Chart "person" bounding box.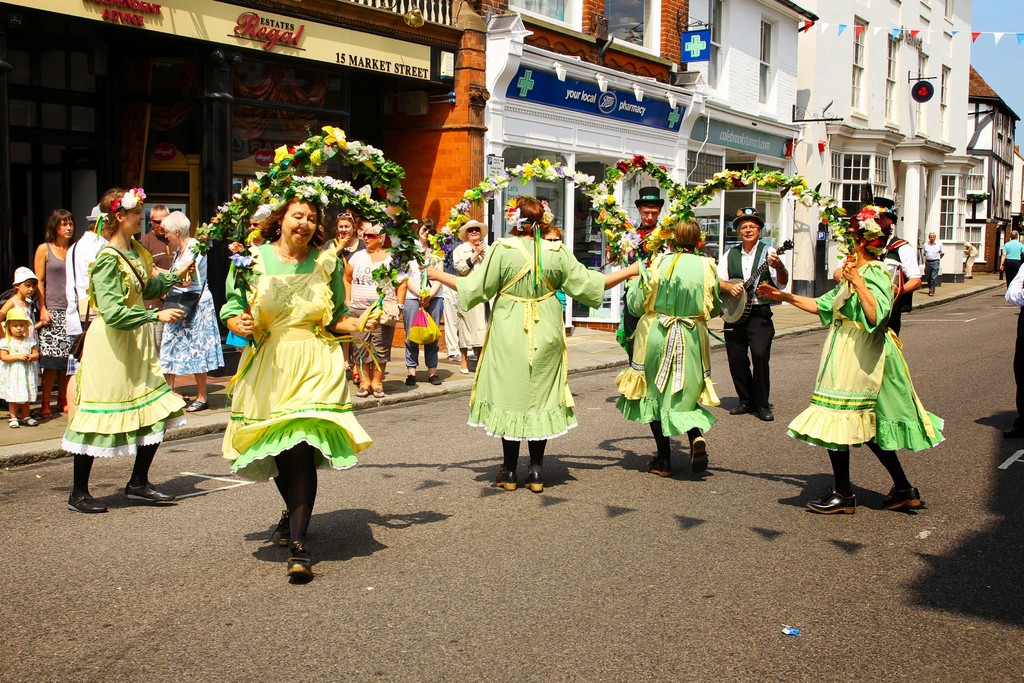
Charted: x1=610, y1=209, x2=717, y2=477.
